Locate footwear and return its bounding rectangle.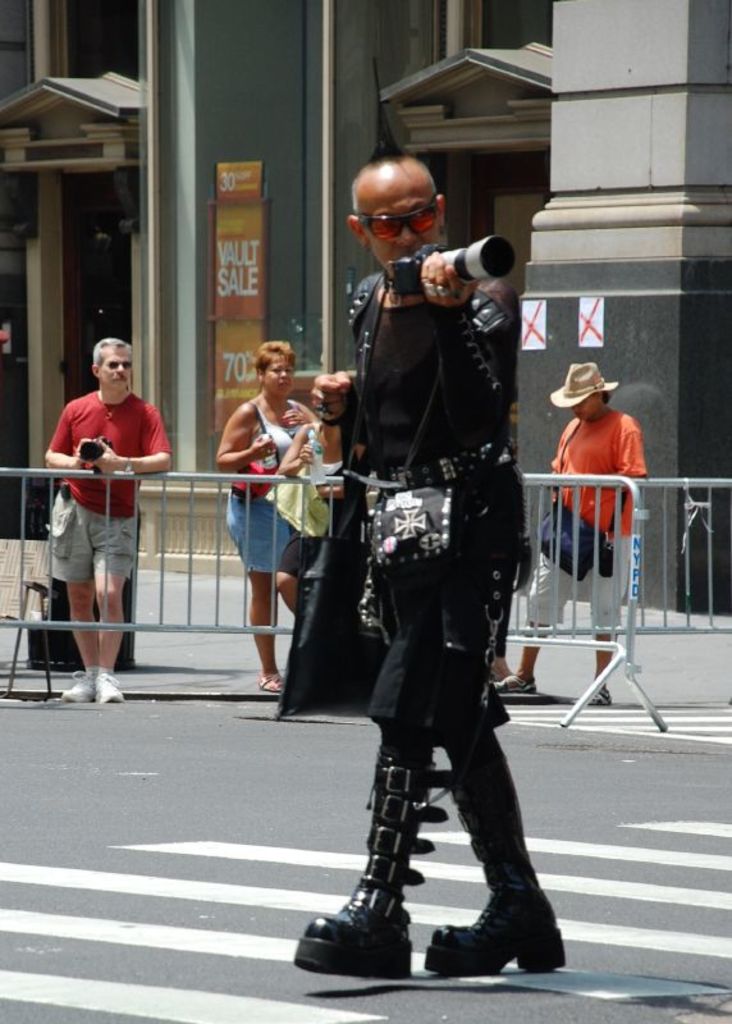
left=96, top=669, right=125, bottom=703.
